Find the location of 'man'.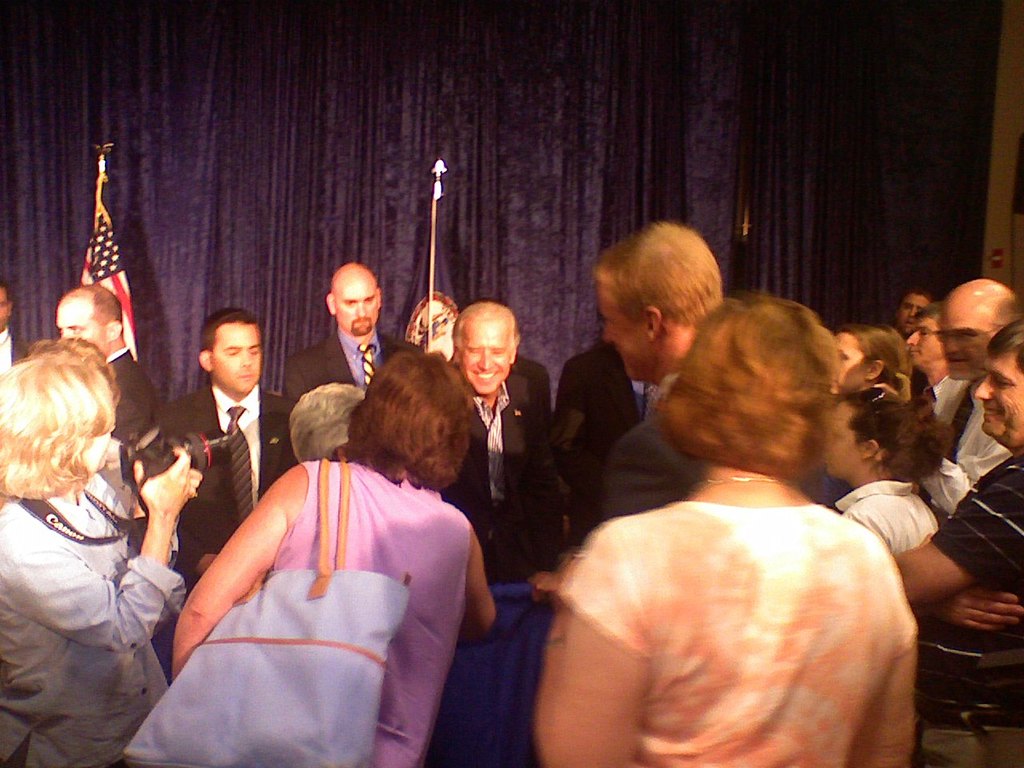
Location: bbox=(592, 220, 736, 528).
